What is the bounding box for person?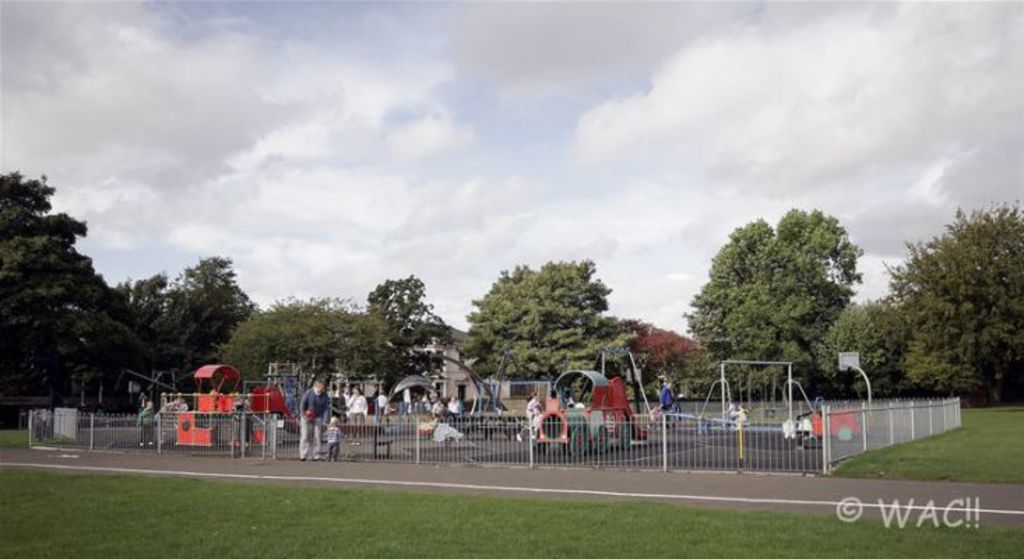
(x1=323, y1=419, x2=344, y2=463).
